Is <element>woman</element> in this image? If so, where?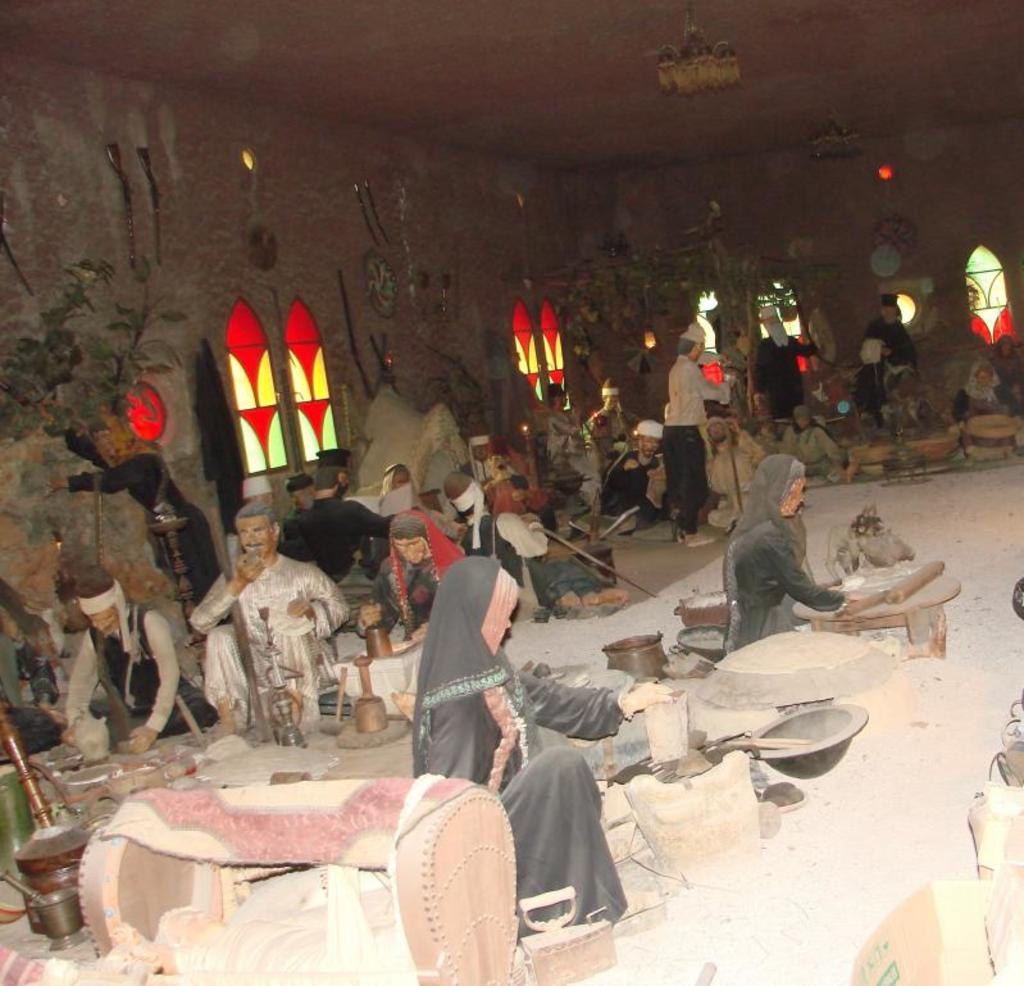
Yes, at 713, 454, 854, 646.
